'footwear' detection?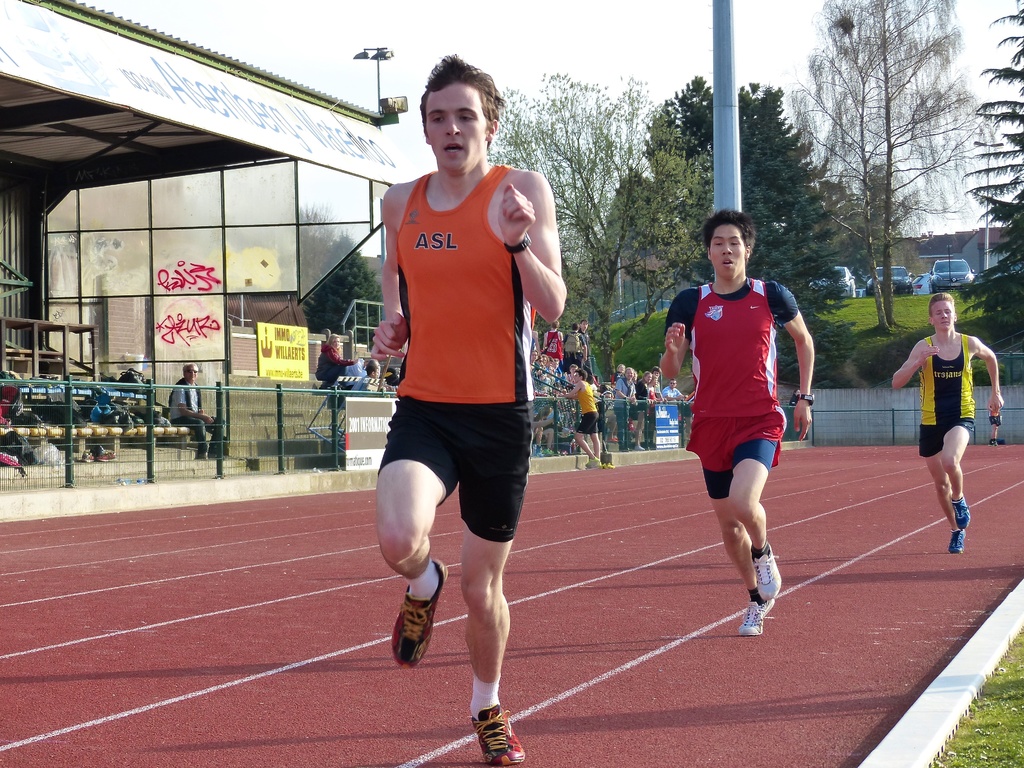
locate(748, 544, 782, 595)
